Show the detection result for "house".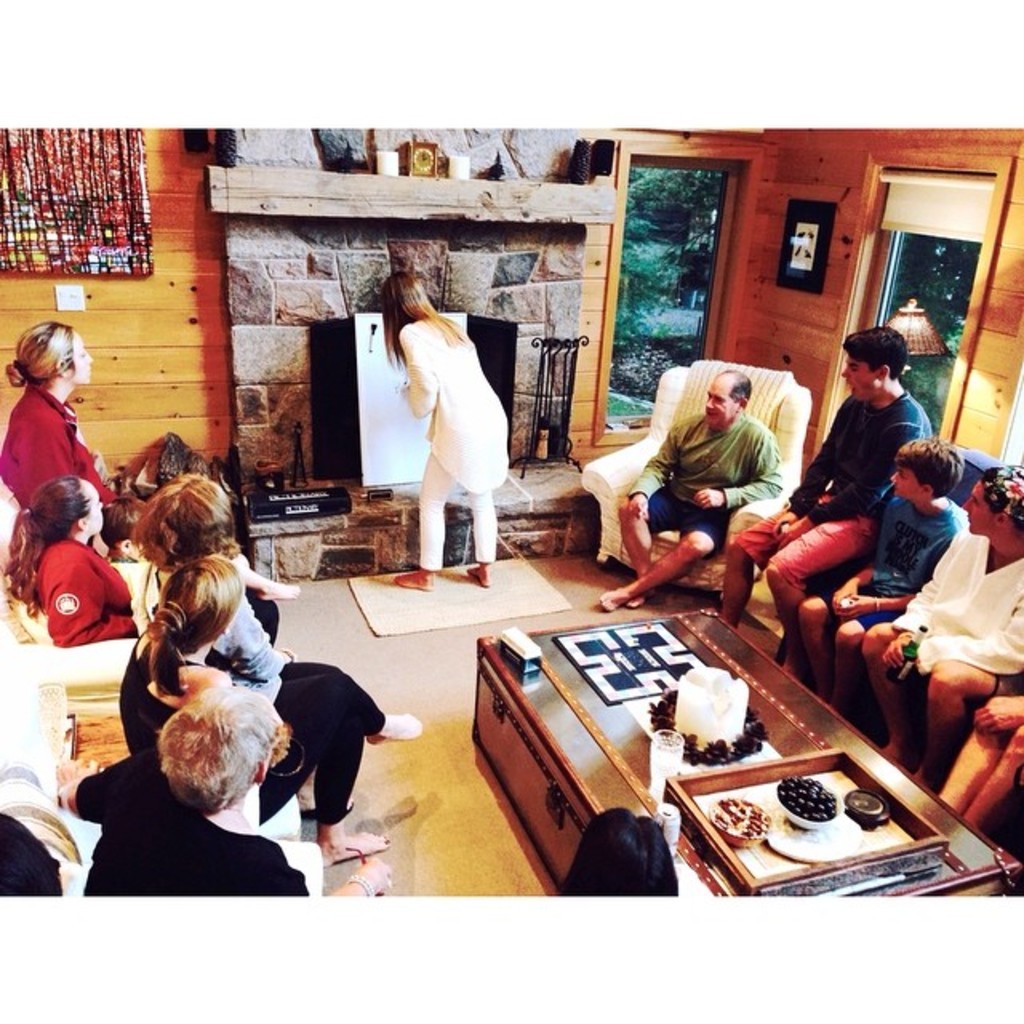
region(0, 107, 1022, 896).
